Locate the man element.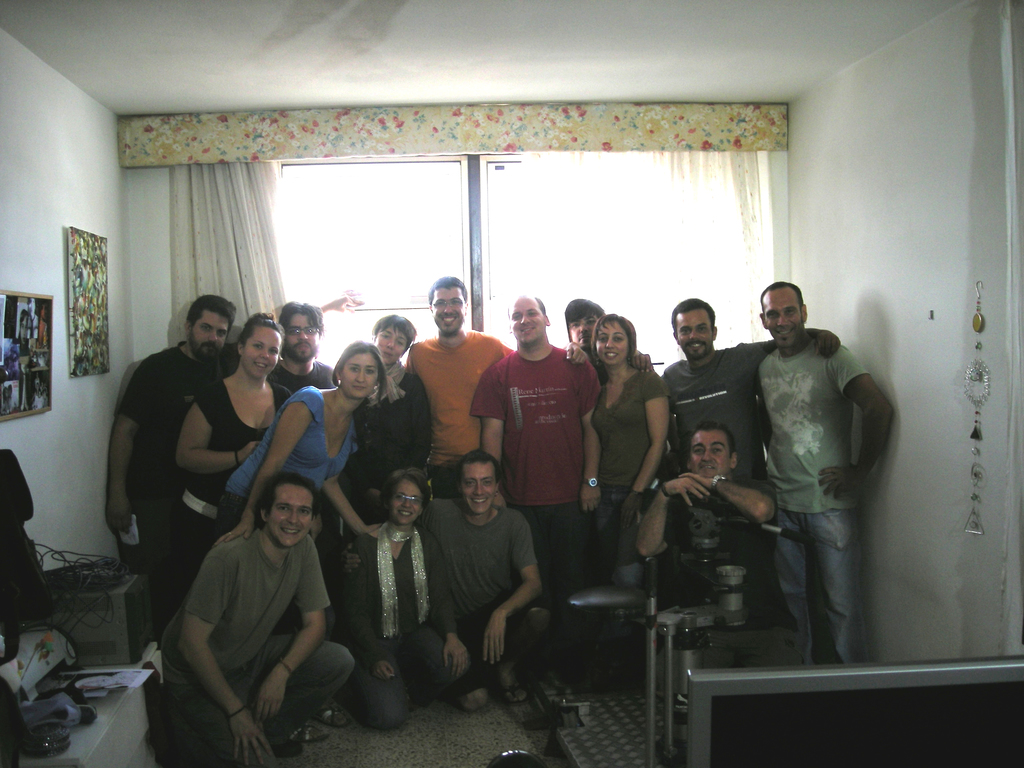
Element bbox: bbox=(659, 296, 845, 483).
